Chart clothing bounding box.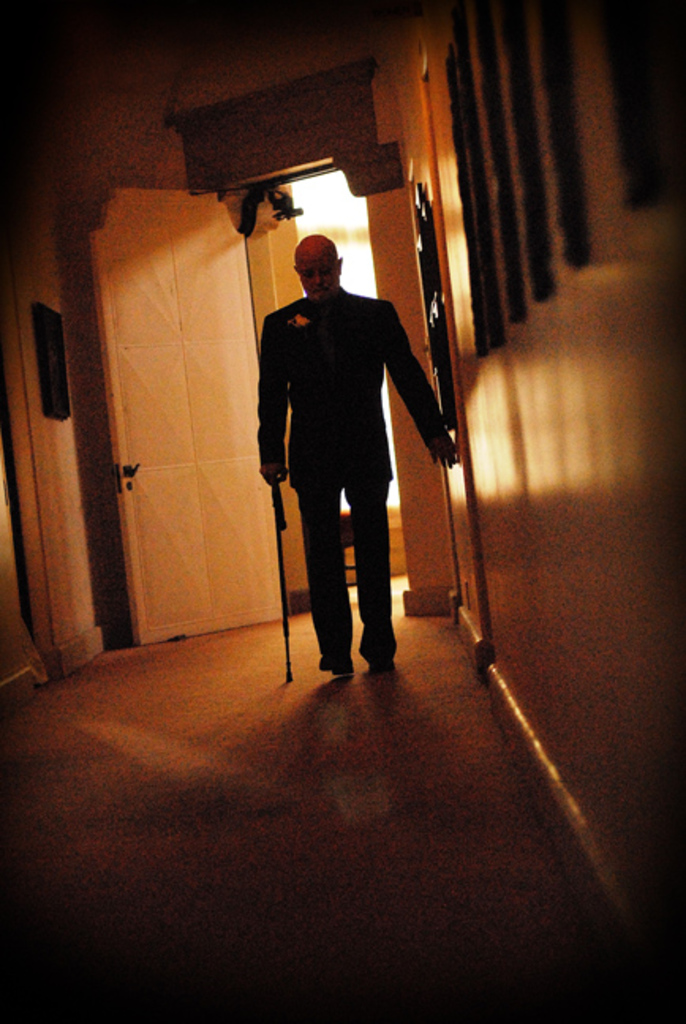
Charted: rect(256, 284, 441, 649).
